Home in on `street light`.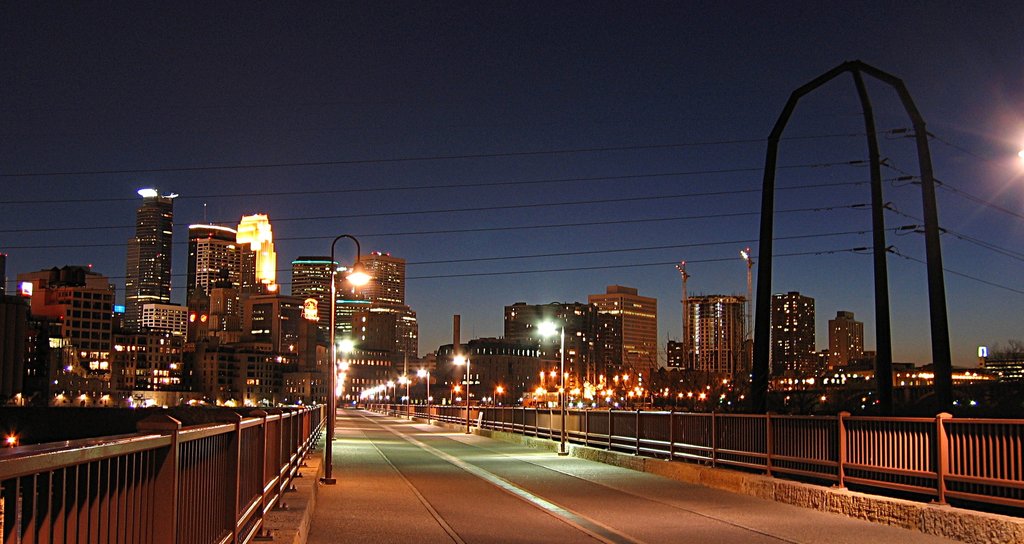
Homed in at bbox=[738, 246, 762, 381].
